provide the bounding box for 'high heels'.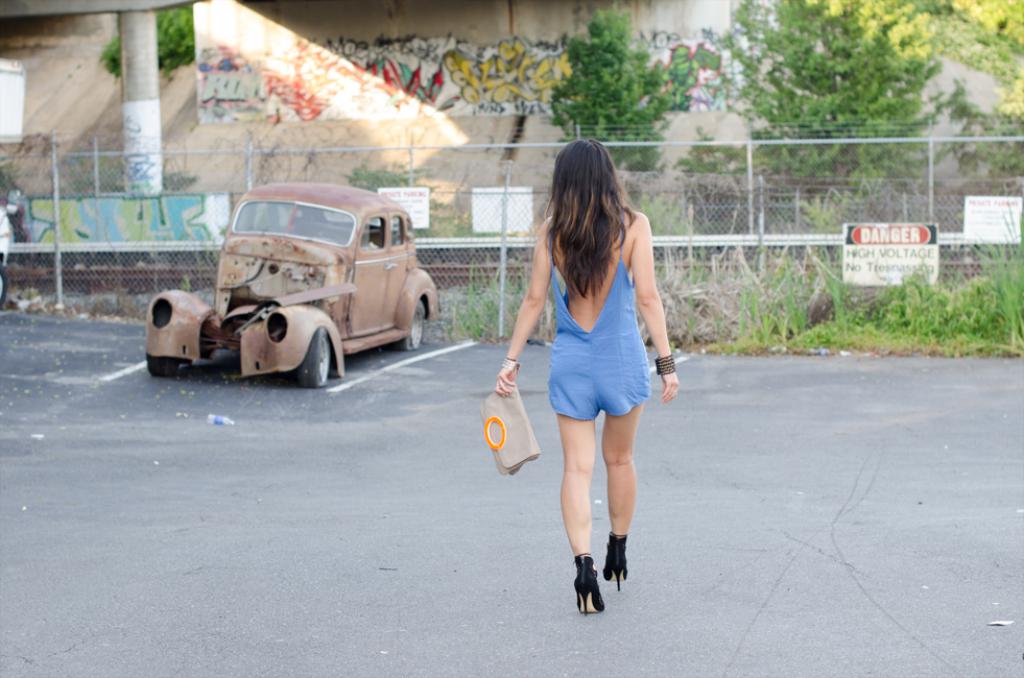
[570, 535, 635, 614].
